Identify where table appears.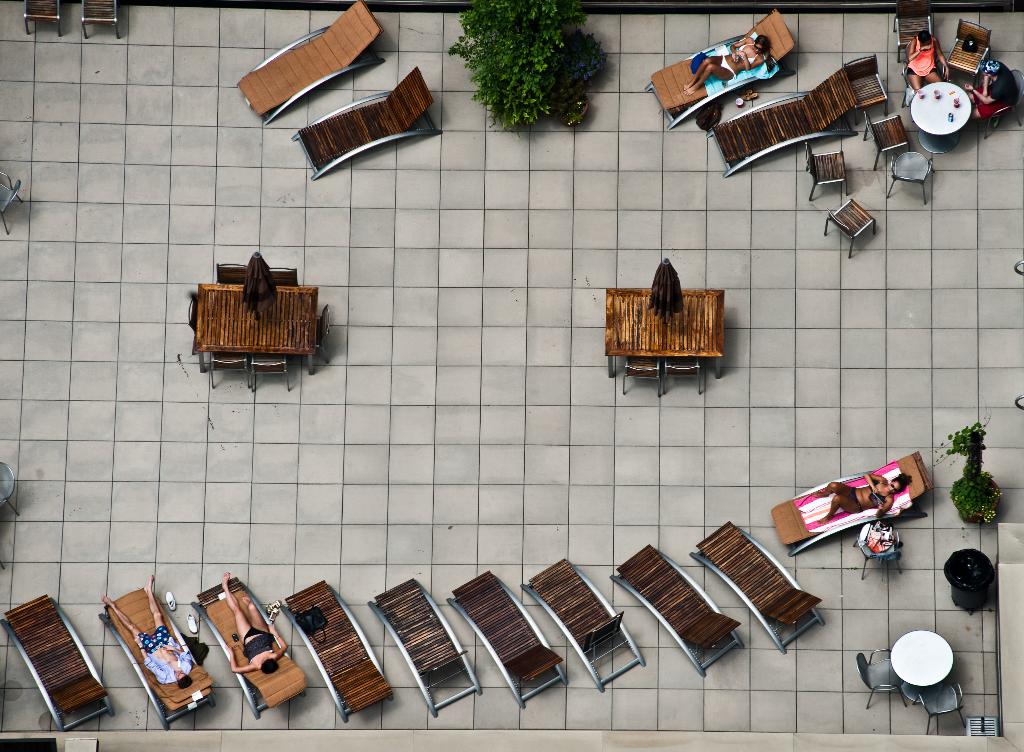
Appears at (x1=187, y1=288, x2=317, y2=375).
